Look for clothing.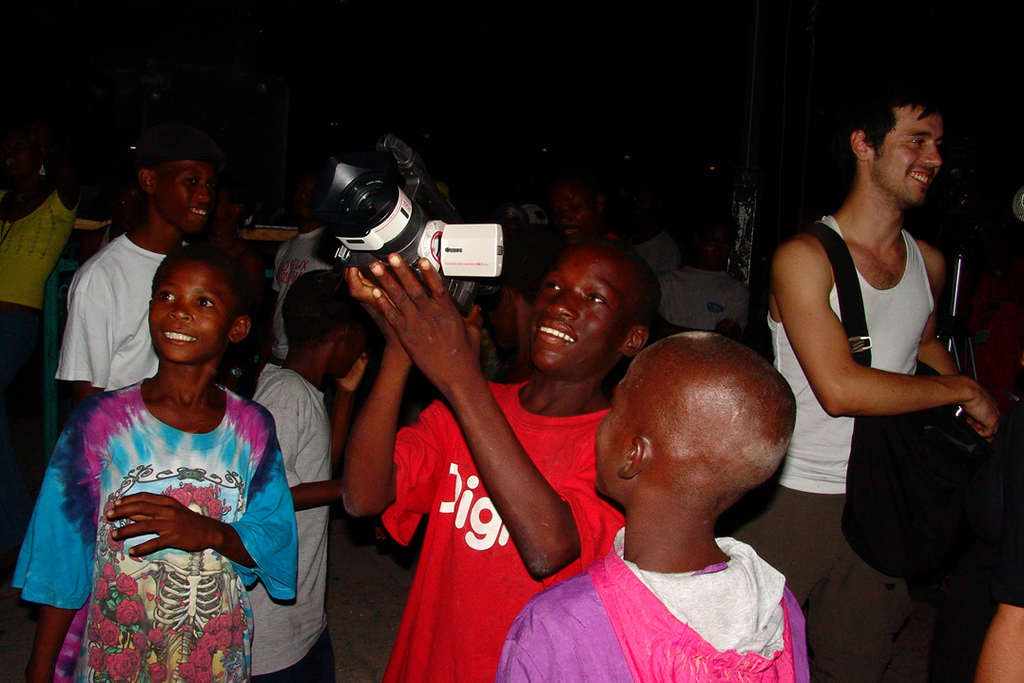
Found: detection(51, 227, 200, 395).
